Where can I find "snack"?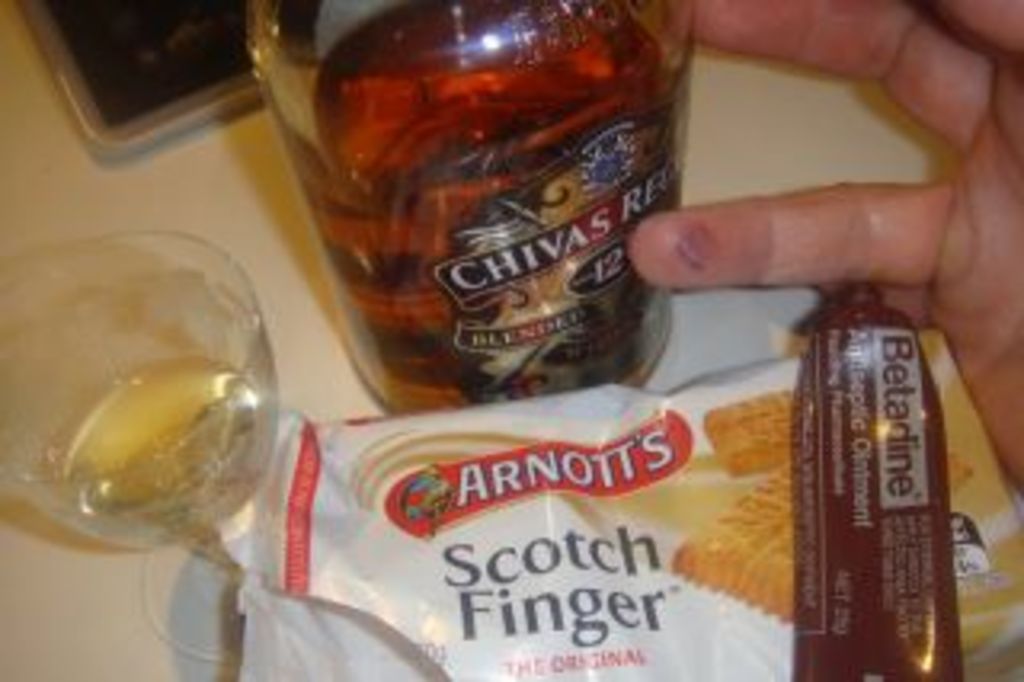
You can find it at pyautogui.locateOnScreen(662, 471, 794, 624).
